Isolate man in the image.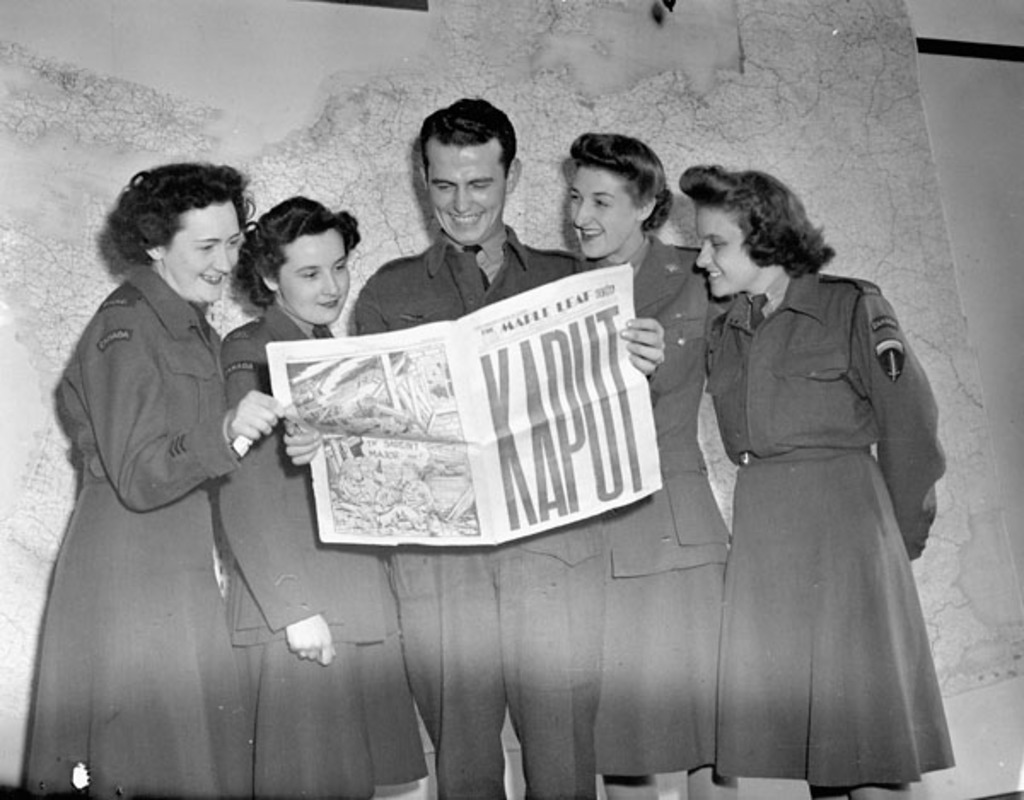
Isolated region: BBox(352, 99, 666, 798).
